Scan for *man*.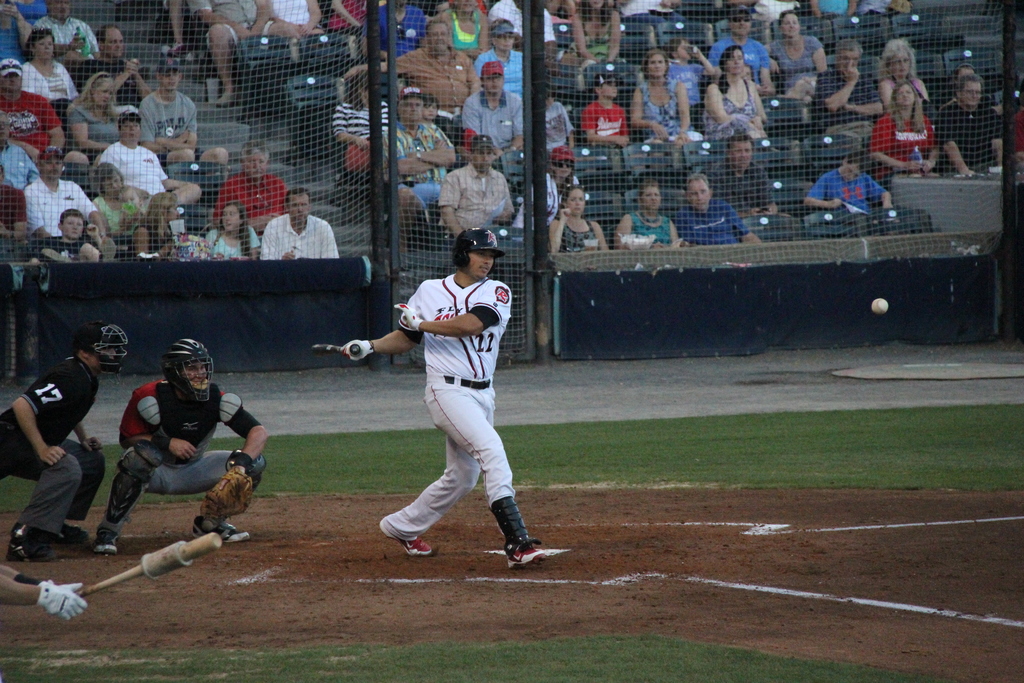
Scan result: Rect(0, 318, 124, 565).
